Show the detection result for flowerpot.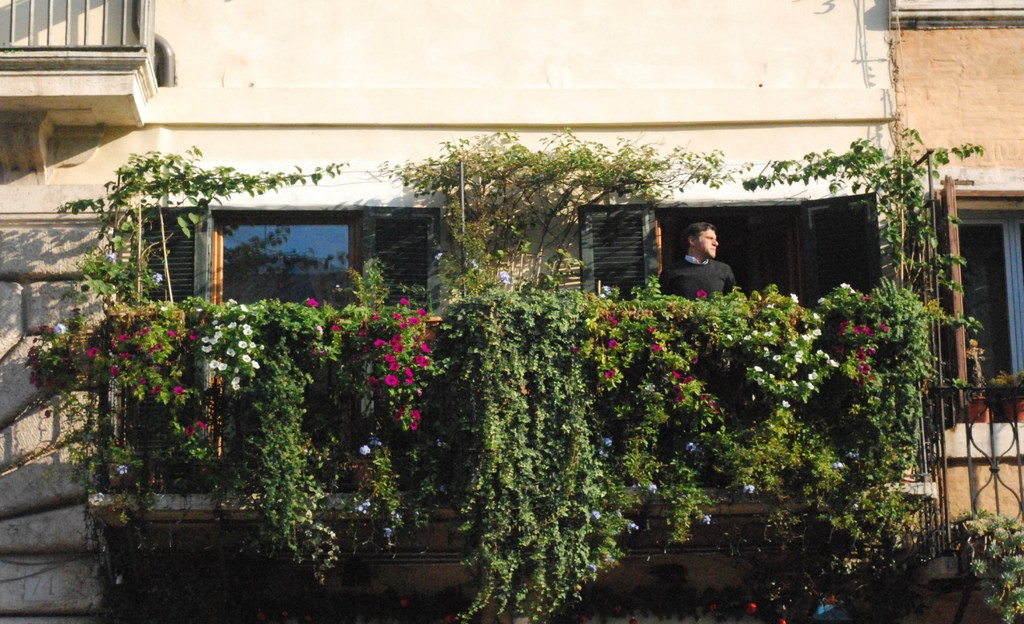
l=991, t=393, r=1023, b=422.
